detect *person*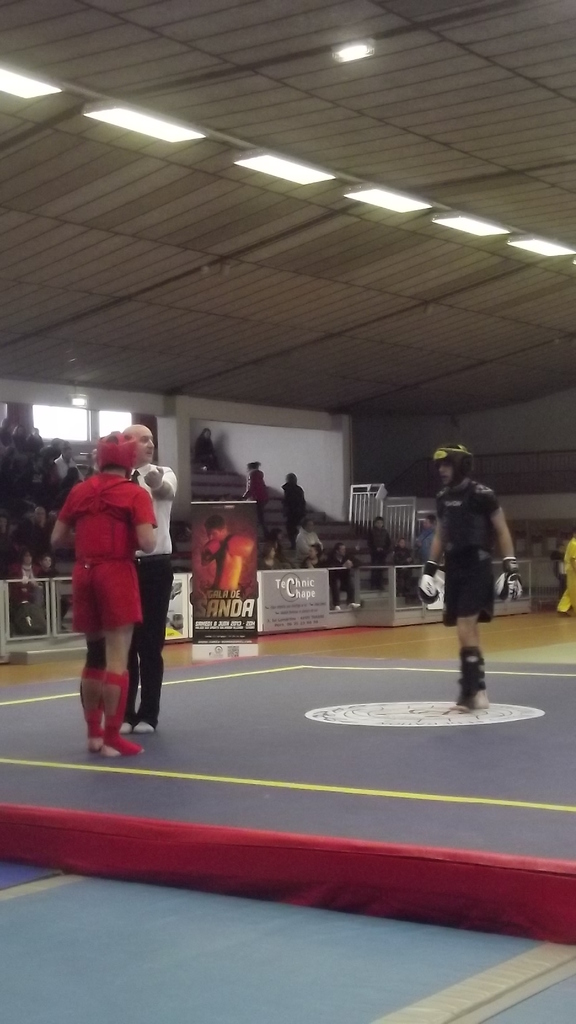
202,517,253,590
